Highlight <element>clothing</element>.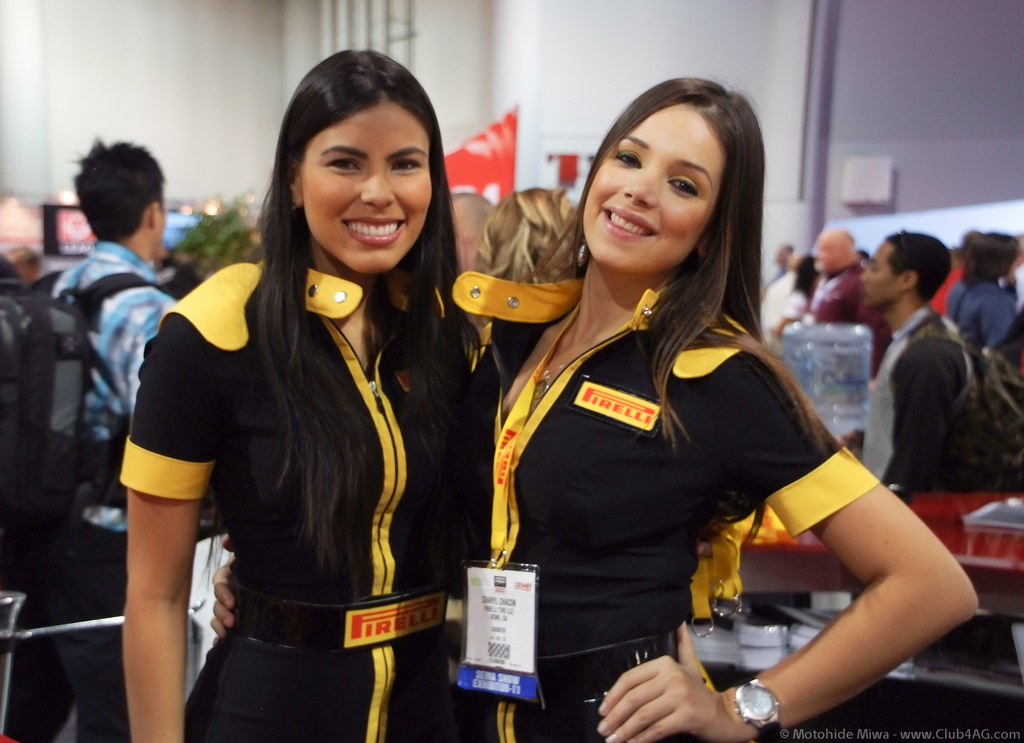
Highlighted region: (x1=120, y1=255, x2=499, y2=742).
